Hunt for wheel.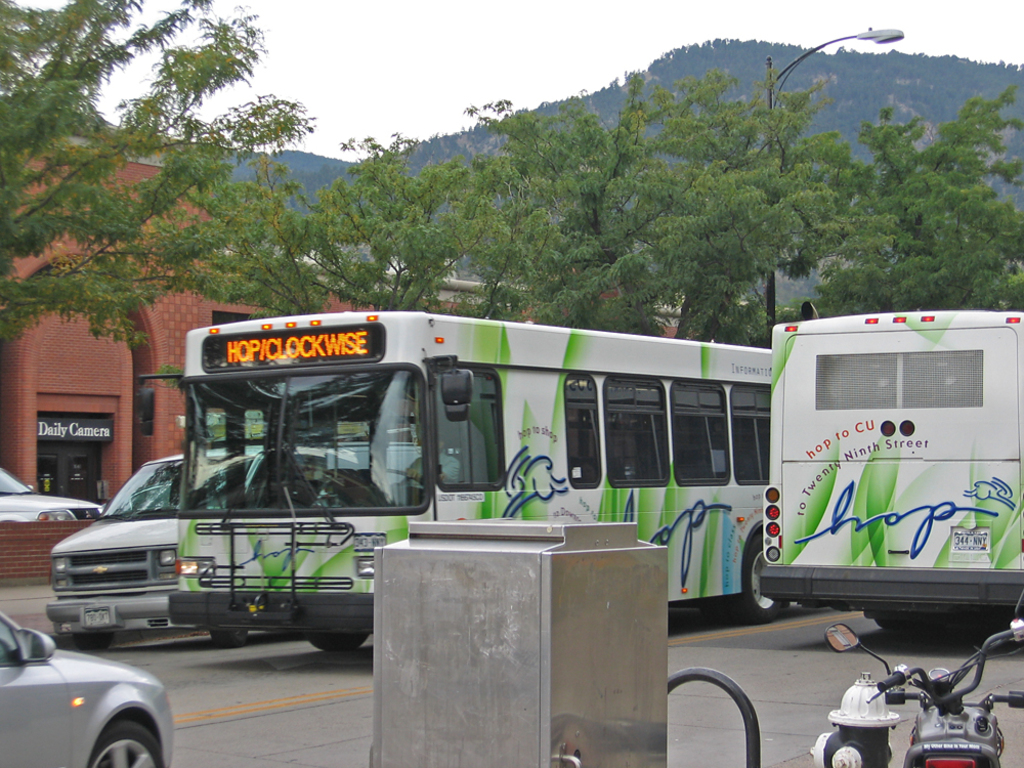
Hunted down at x1=74, y1=632, x2=111, y2=651.
